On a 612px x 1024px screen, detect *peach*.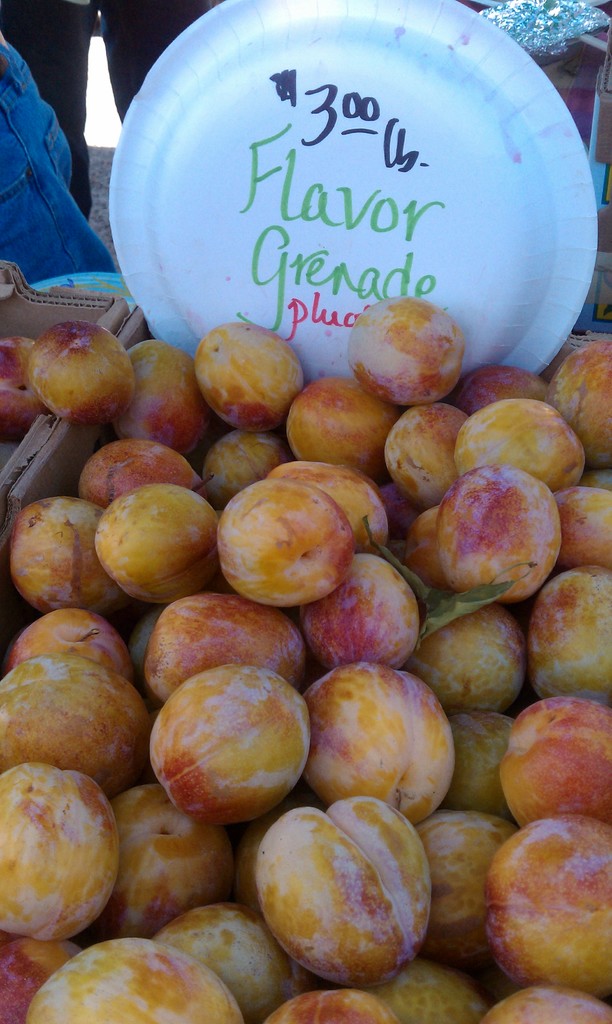
[x1=0, y1=337, x2=50, y2=442].
